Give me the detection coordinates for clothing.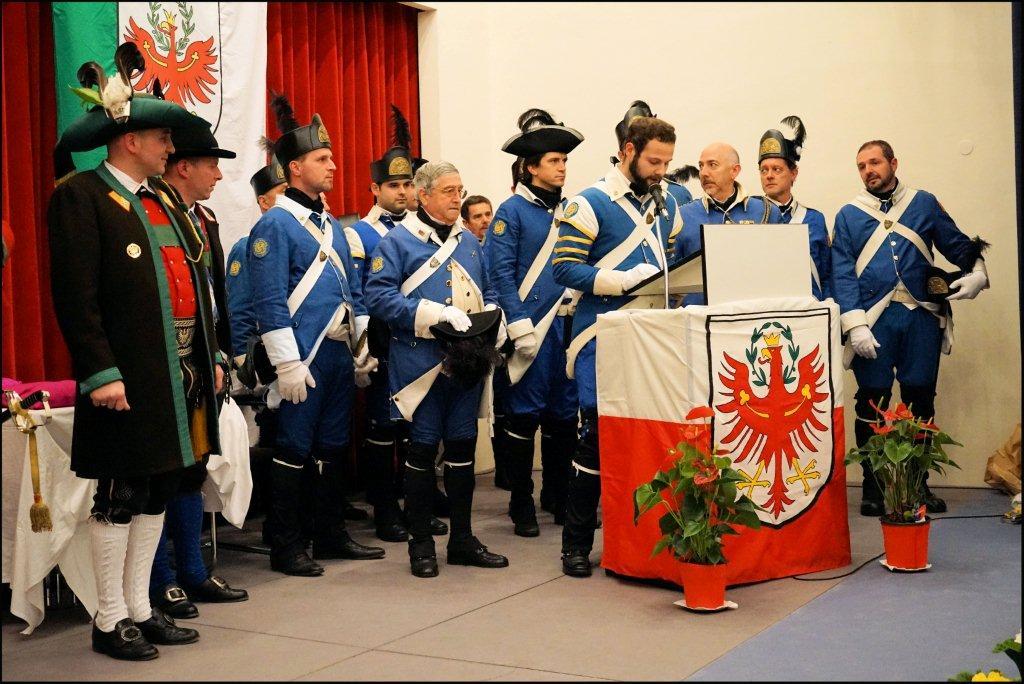
select_region(156, 474, 215, 584).
